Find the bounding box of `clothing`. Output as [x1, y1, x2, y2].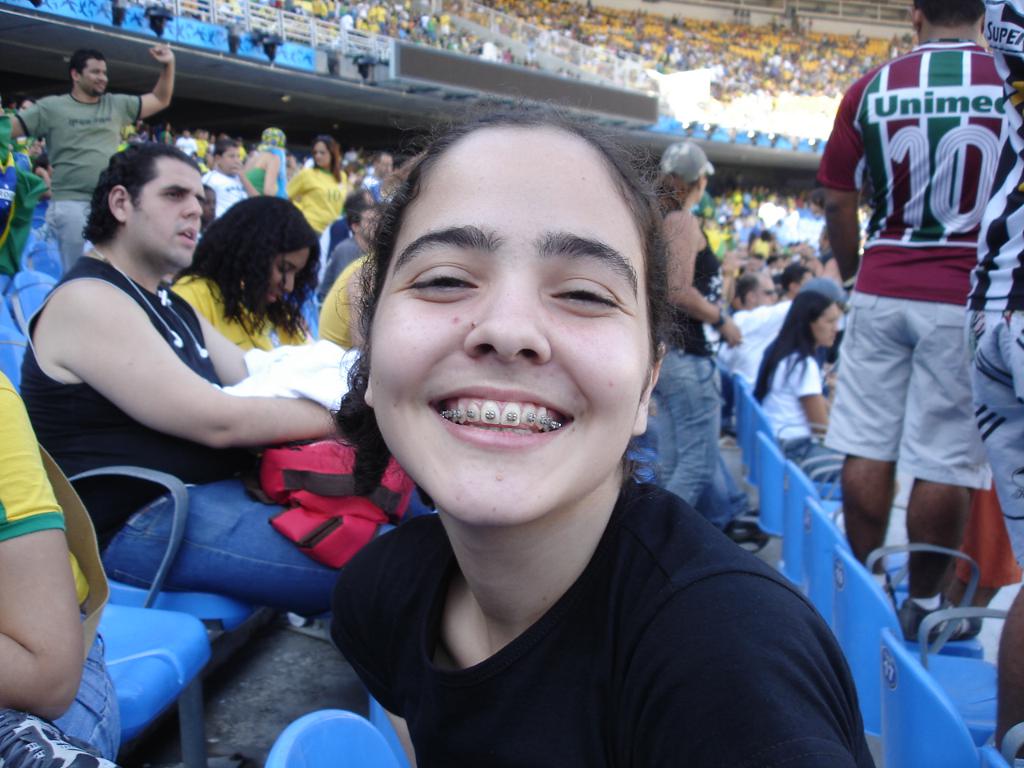
[0, 362, 125, 767].
